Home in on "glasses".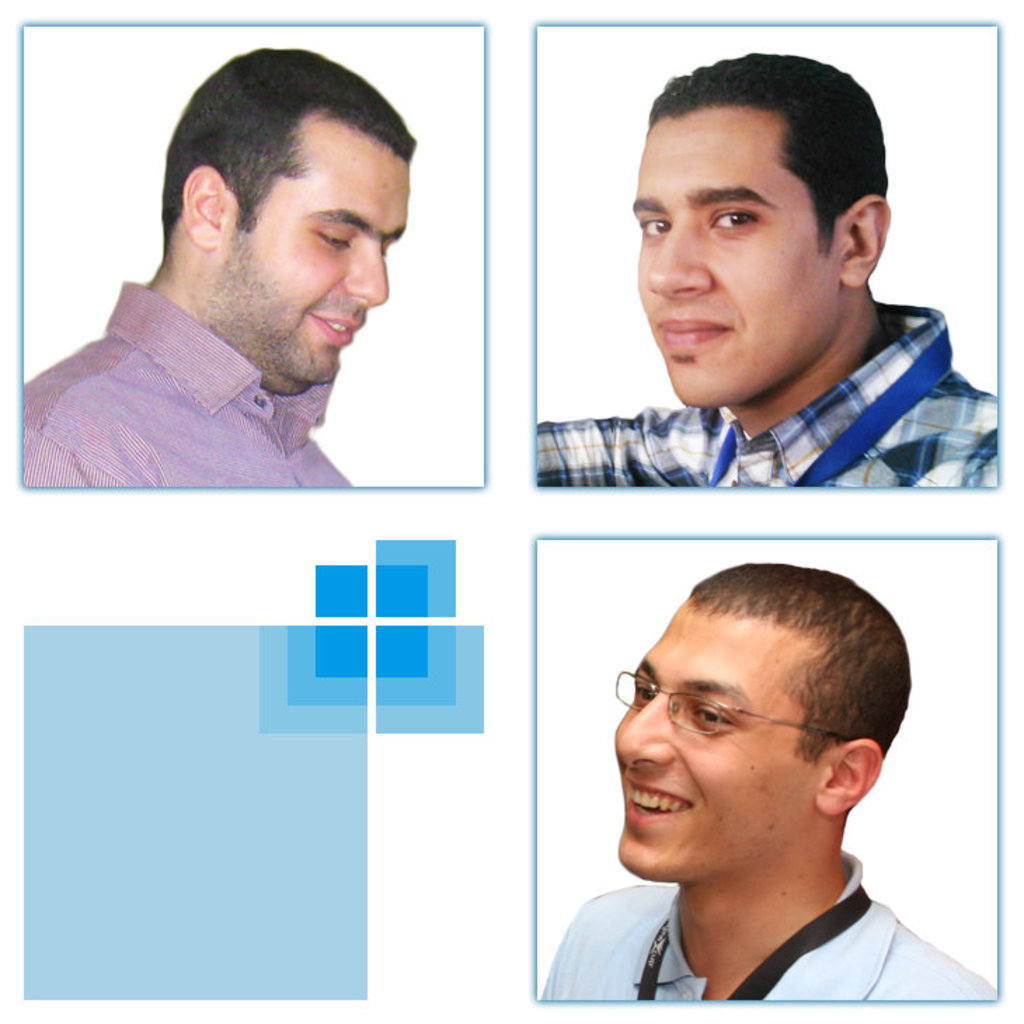
Homed in at pyautogui.locateOnScreen(607, 666, 868, 743).
